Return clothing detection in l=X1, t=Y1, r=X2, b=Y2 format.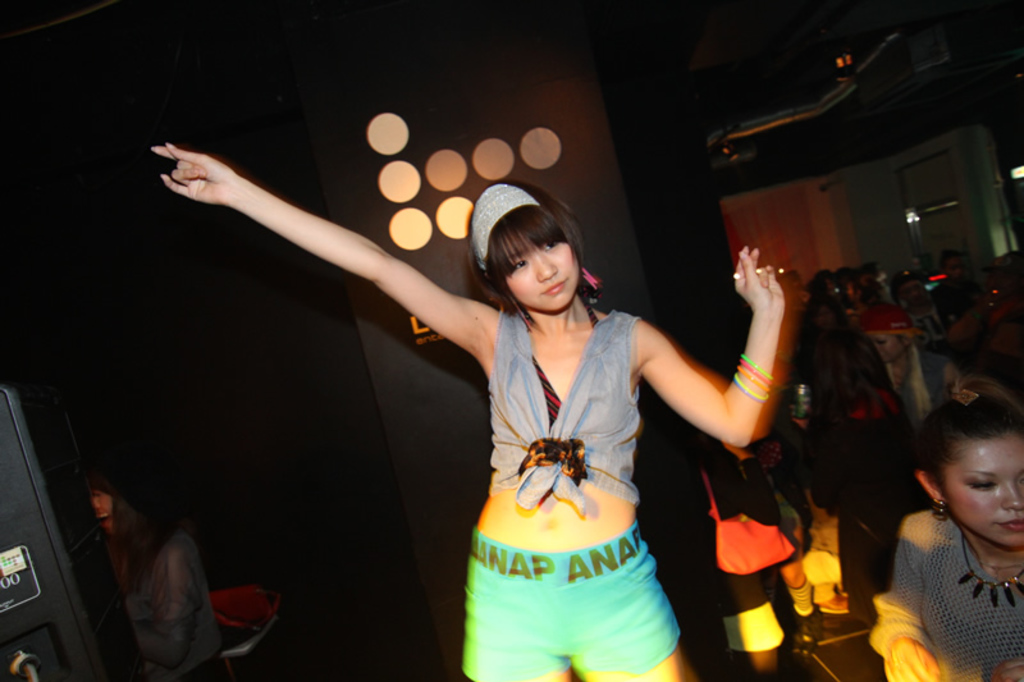
l=460, t=308, r=680, b=681.
